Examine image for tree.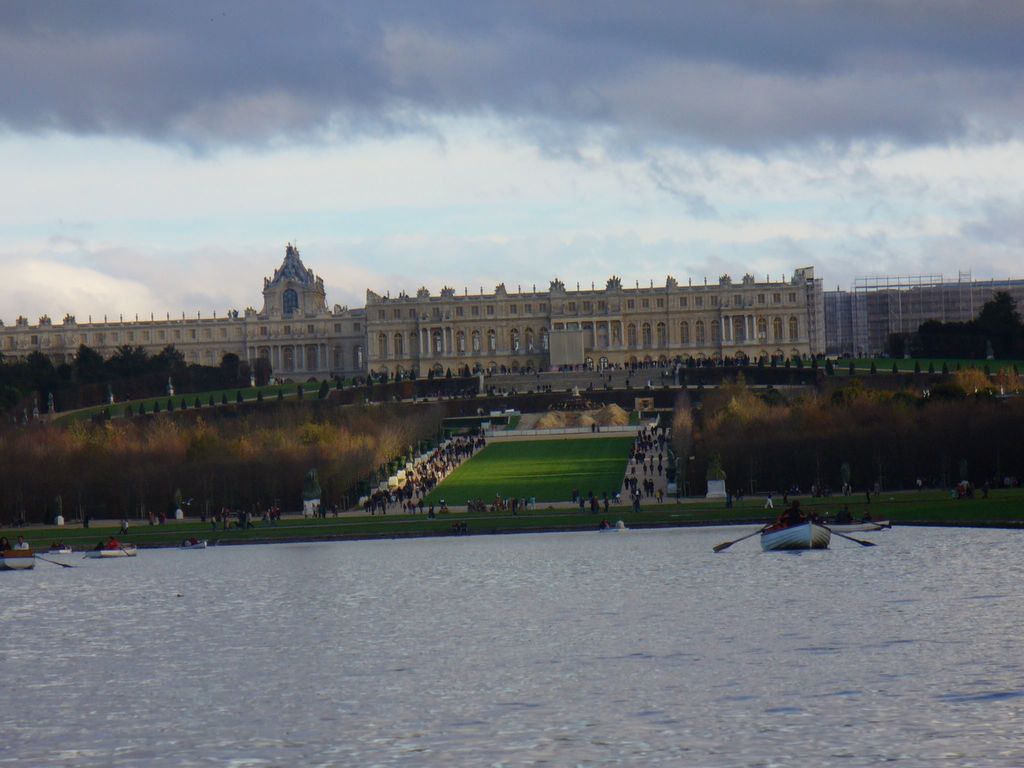
Examination result: Rect(689, 357, 694, 374).
